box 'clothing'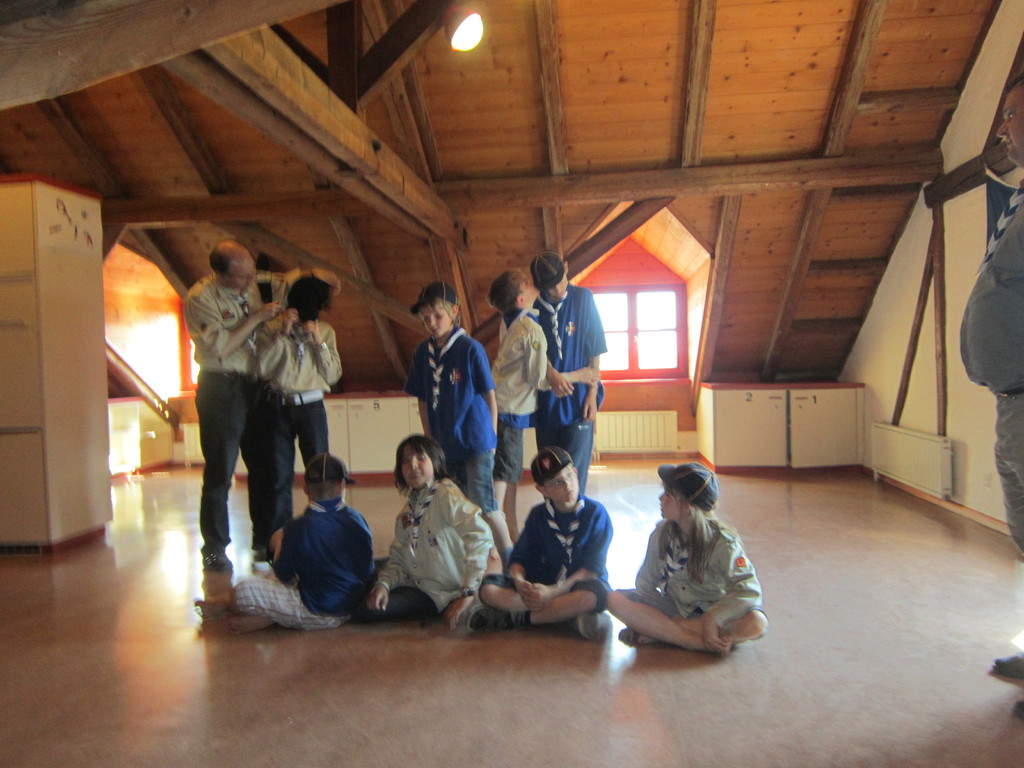
bbox=(204, 507, 380, 638)
